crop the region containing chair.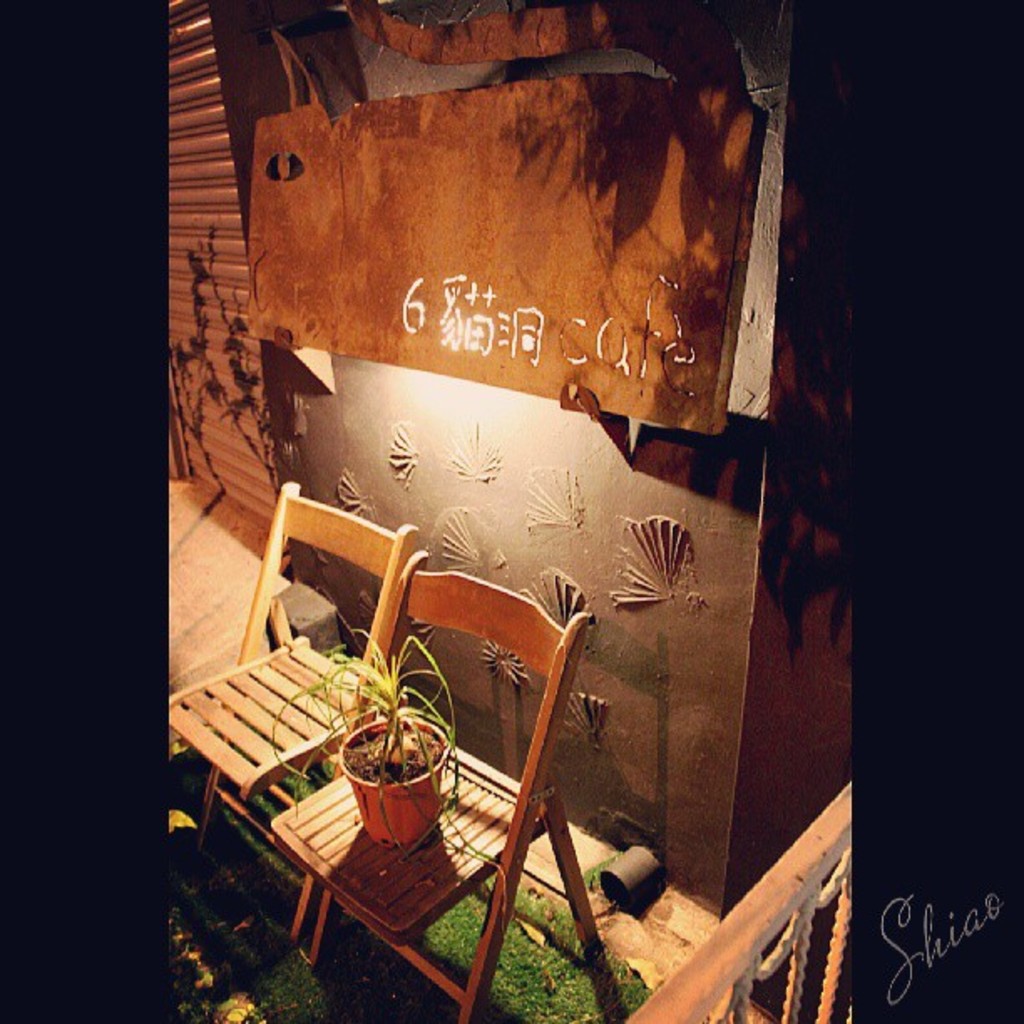
Crop region: {"left": 263, "top": 552, "right": 591, "bottom": 1022}.
